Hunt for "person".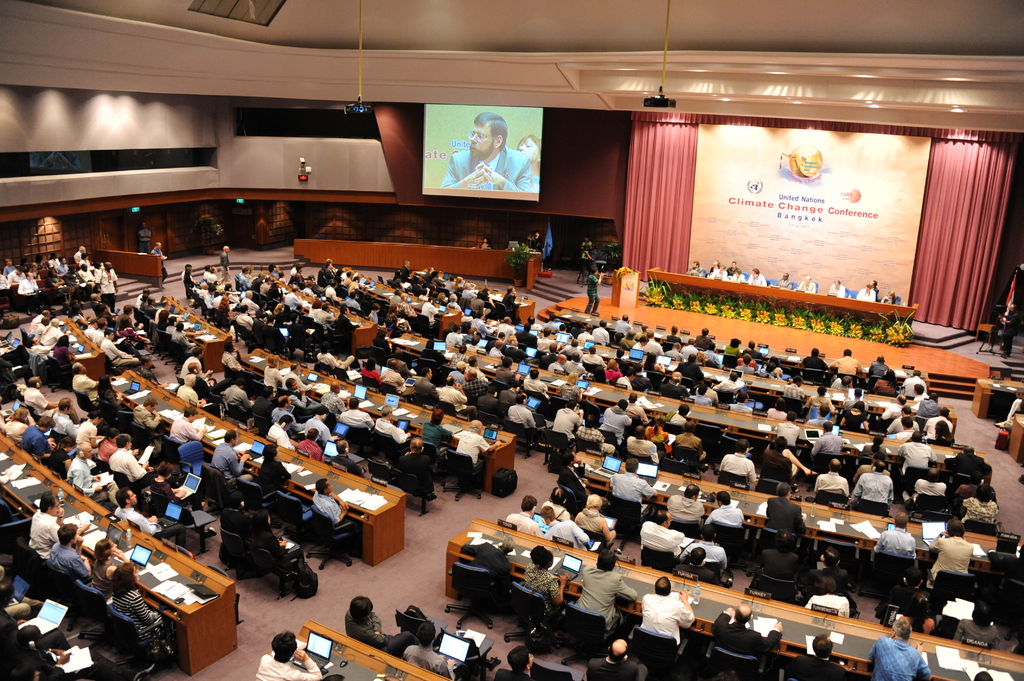
Hunted down at (left=958, top=599, right=999, bottom=639).
